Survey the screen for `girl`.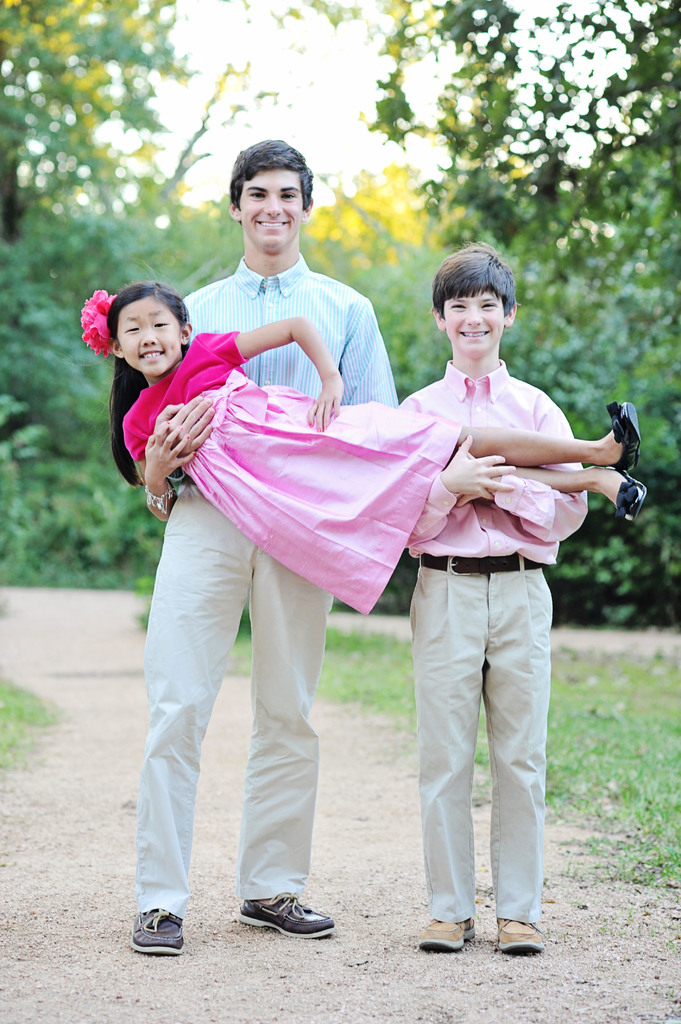
Survey found: bbox(83, 280, 641, 612).
